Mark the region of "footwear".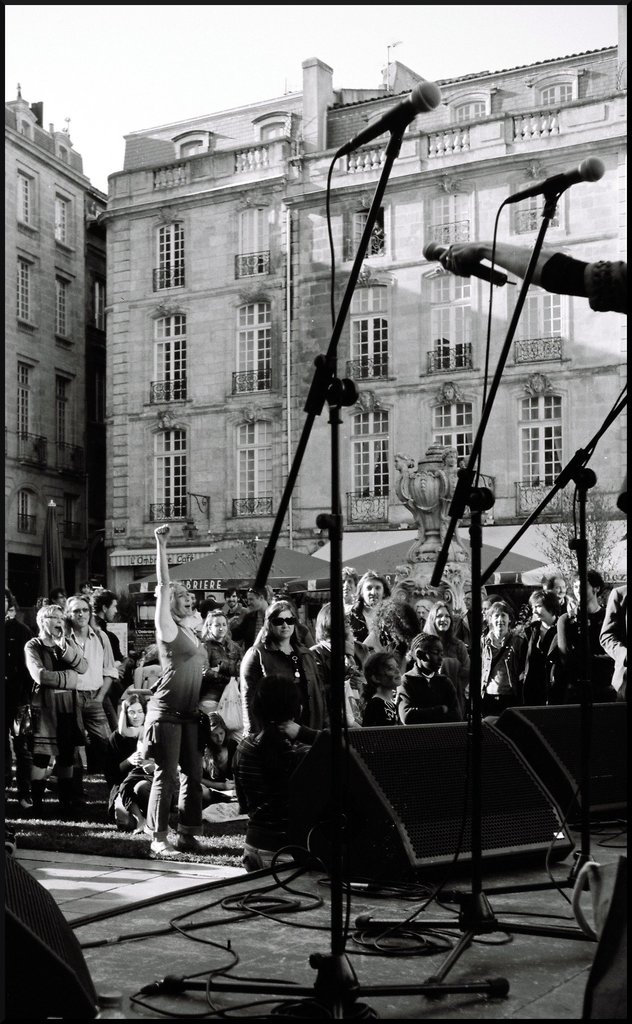
Region: [x1=148, y1=828, x2=185, y2=868].
